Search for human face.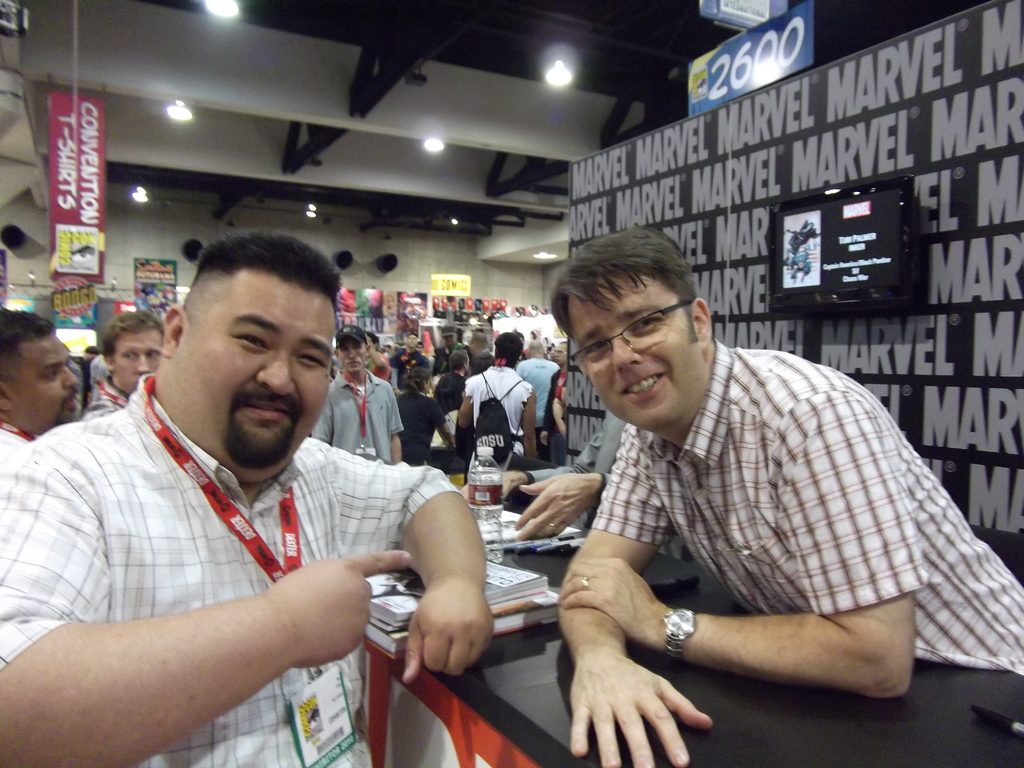
Found at (116, 326, 159, 390).
